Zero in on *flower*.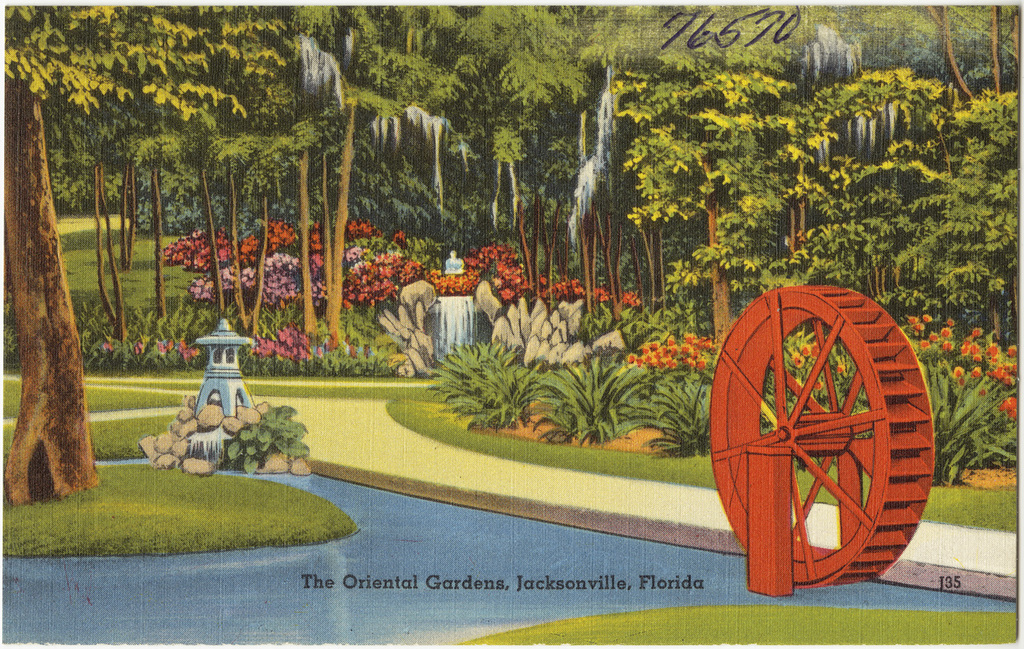
Zeroed in: (626, 351, 641, 365).
